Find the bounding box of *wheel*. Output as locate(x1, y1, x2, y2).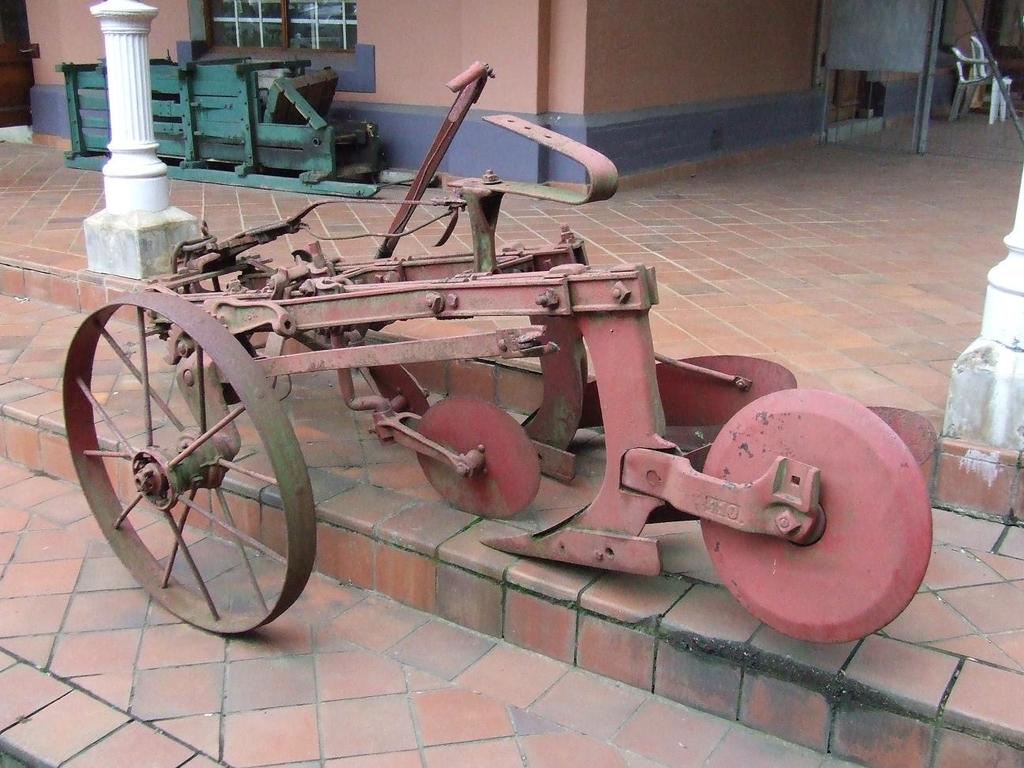
locate(416, 396, 543, 520).
